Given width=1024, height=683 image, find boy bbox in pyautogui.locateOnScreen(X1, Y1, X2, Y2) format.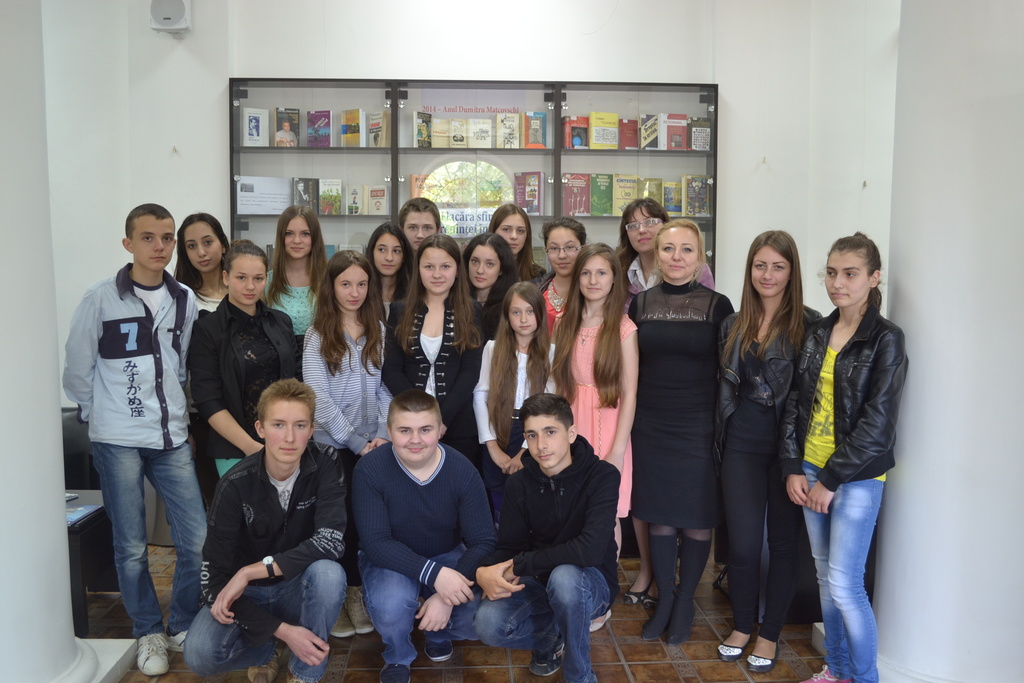
pyautogui.locateOnScreen(355, 385, 495, 682).
